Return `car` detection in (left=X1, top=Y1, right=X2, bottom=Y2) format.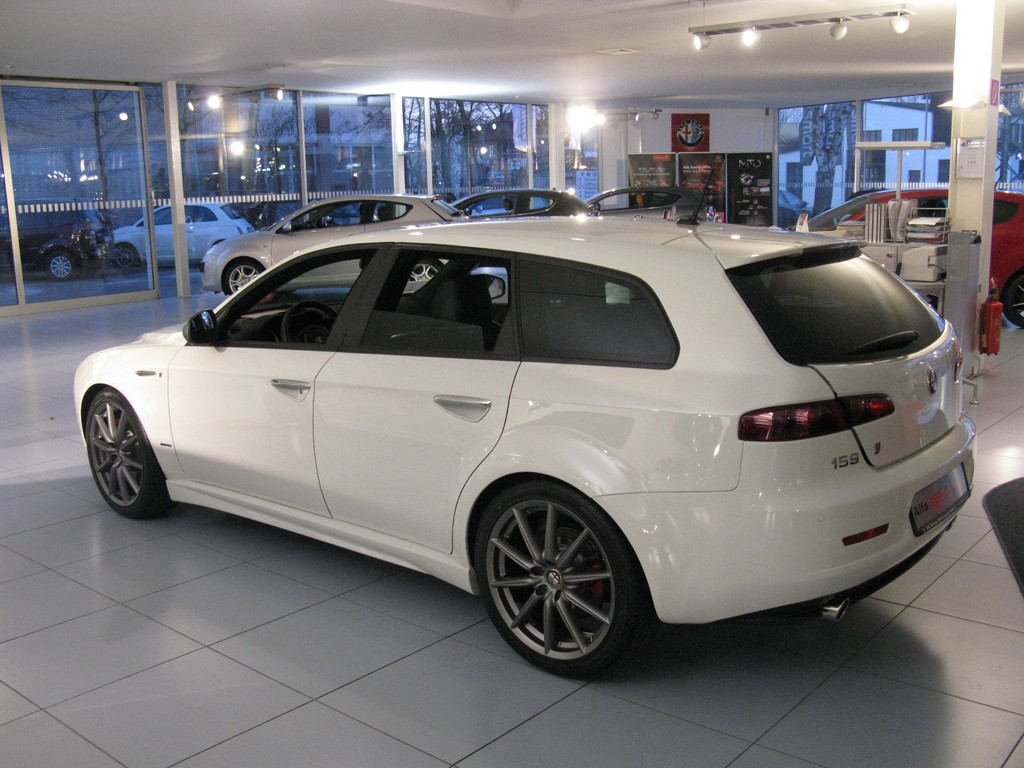
(left=578, top=188, right=709, bottom=222).
